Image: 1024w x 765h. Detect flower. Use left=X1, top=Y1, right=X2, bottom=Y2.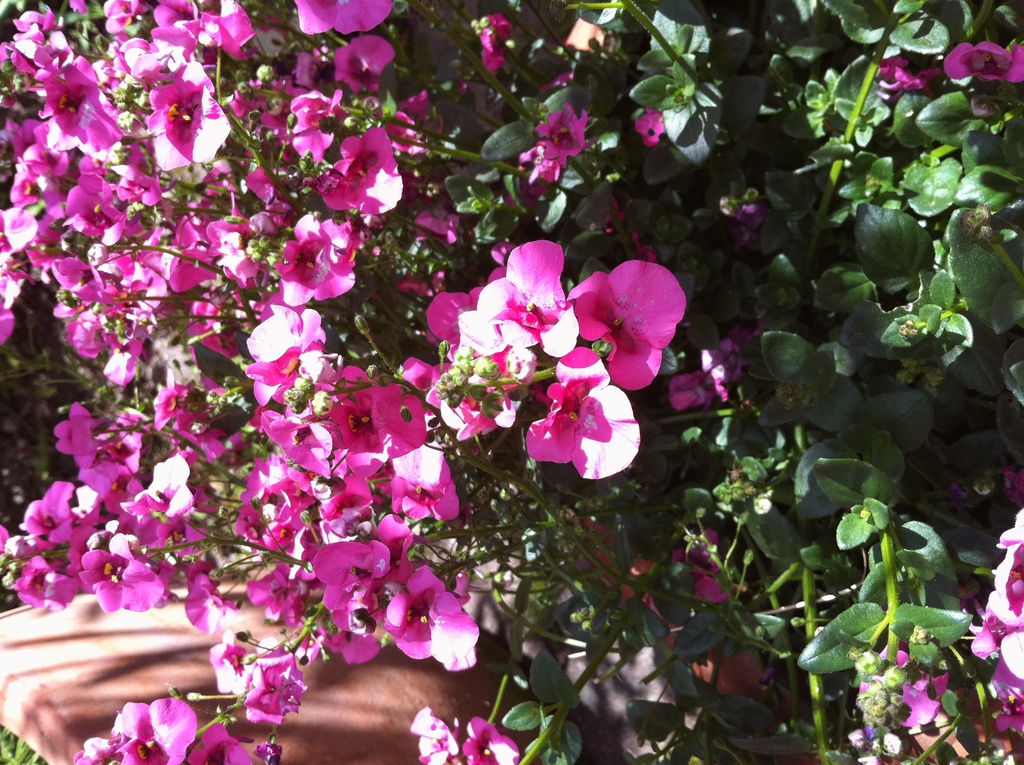
left=943, top=40, right=1023, bottom=86.
